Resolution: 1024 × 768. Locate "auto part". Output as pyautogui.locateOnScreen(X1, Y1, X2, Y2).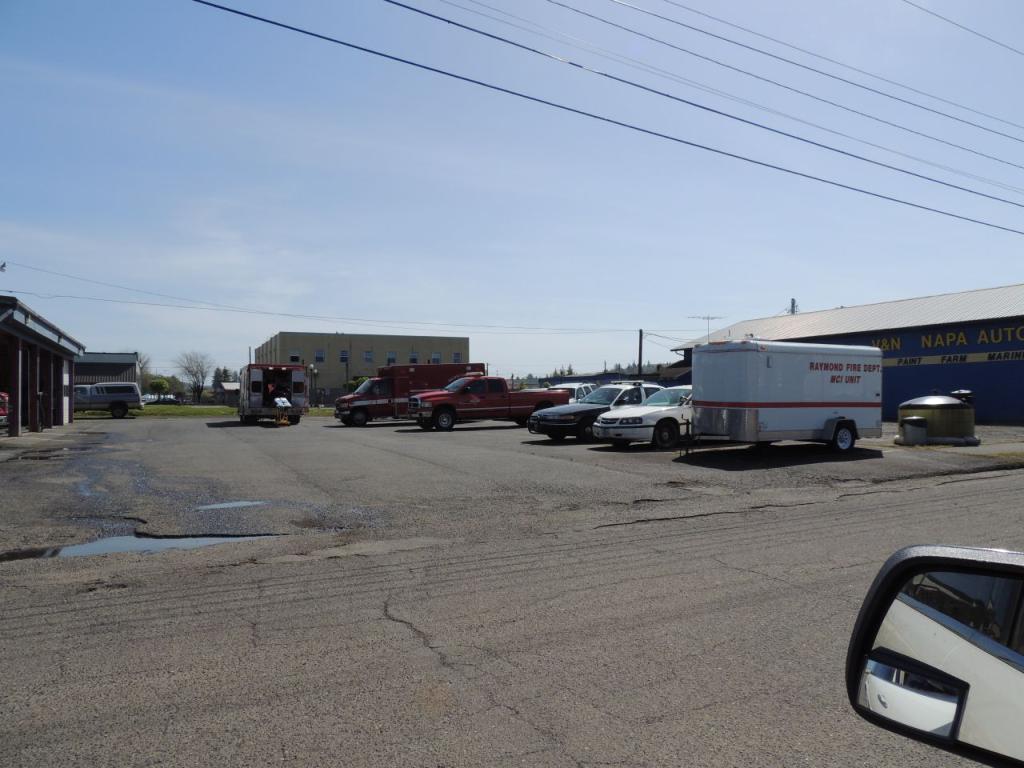
pyautogui.locateOnScreen(236, 358, 310, 422).
